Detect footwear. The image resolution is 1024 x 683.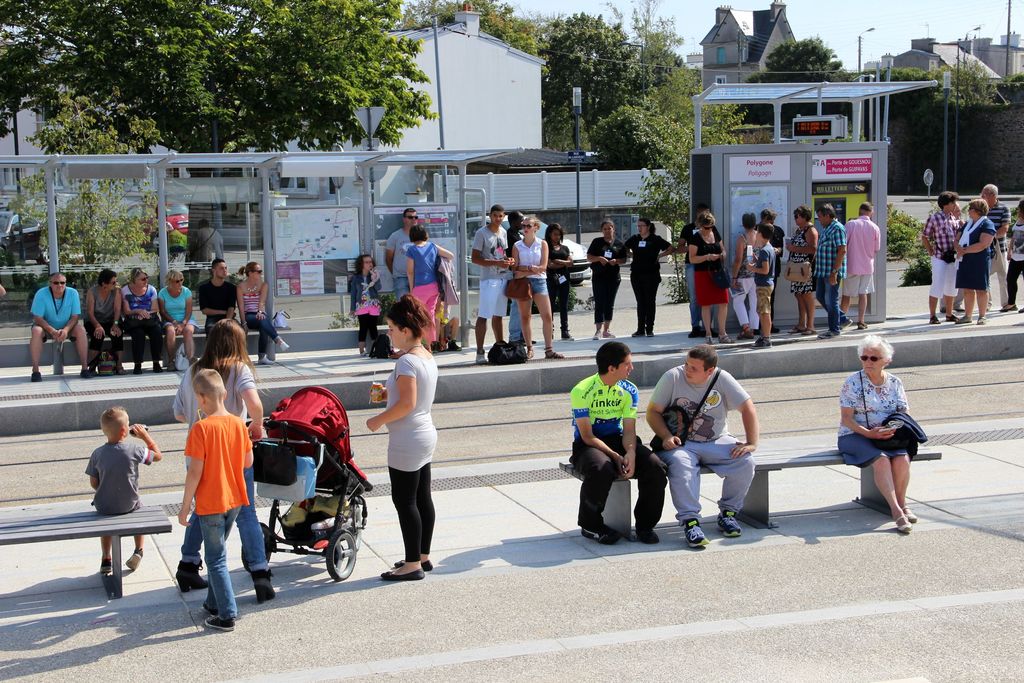
pyautogui.locateOnScreen(746, 336, 772, 352).
